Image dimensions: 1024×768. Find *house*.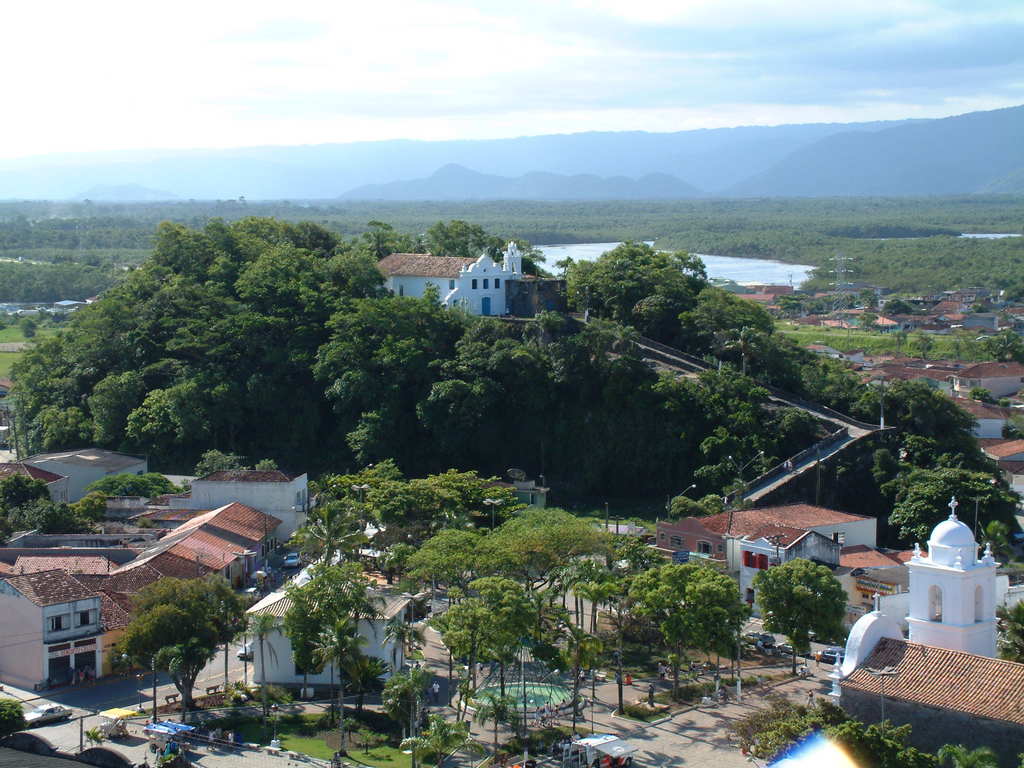
{"left": 97, "top": 586, "right": 142, "bottom": 676}.
